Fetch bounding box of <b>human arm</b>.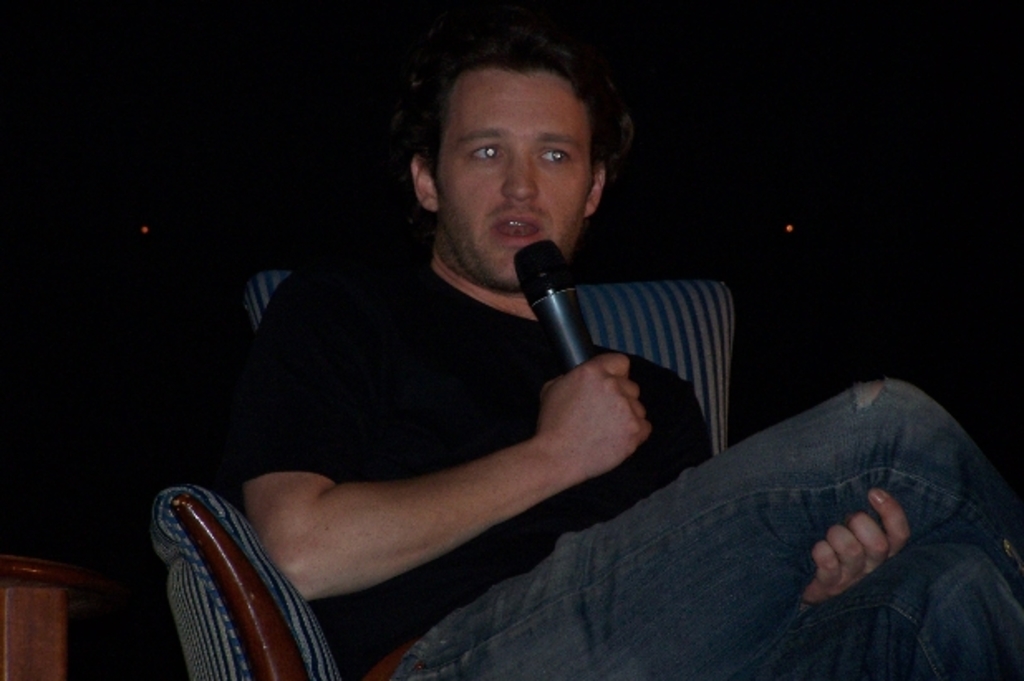
Bbox: (left=240, top=260, right=651, bottom=601).
